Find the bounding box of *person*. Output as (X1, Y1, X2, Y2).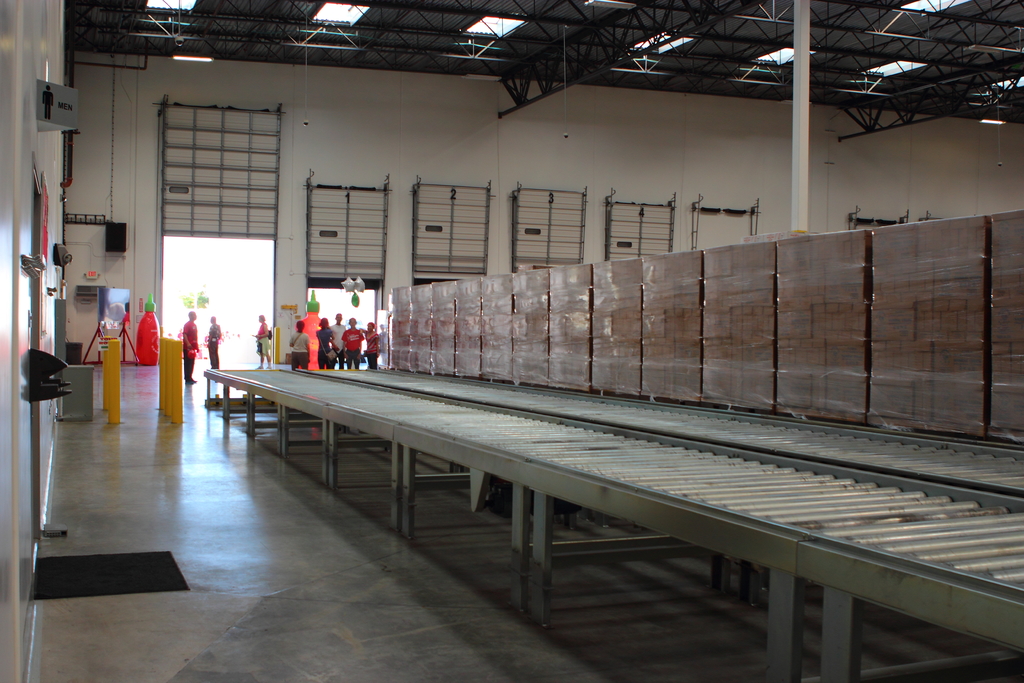
(180, 313, 206, 387).
